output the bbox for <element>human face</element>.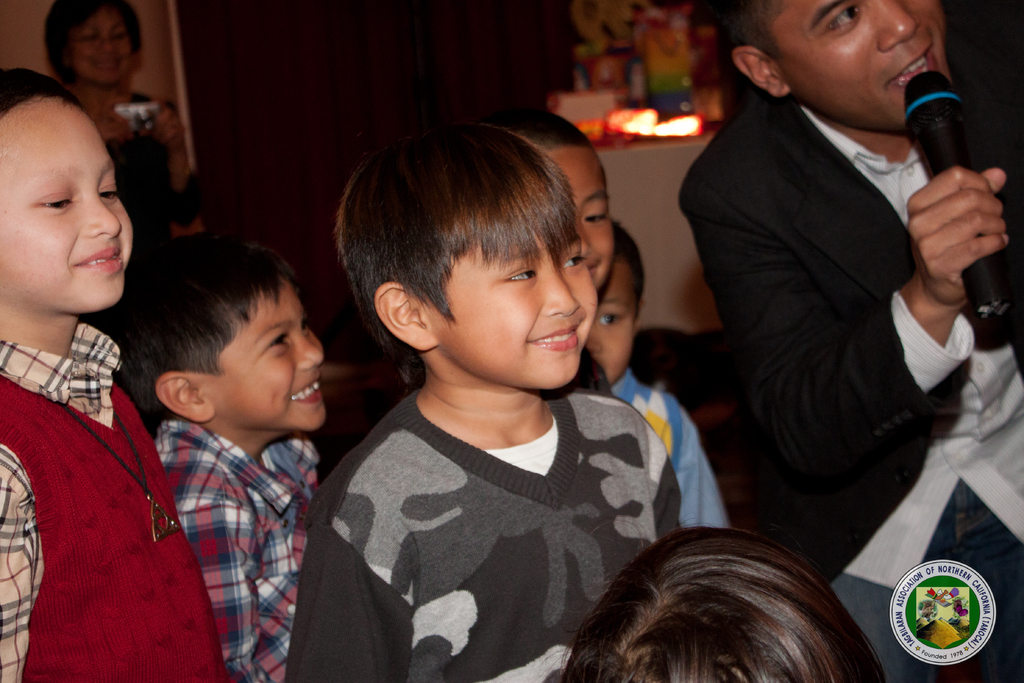
region(216, 288, 323, 425).
